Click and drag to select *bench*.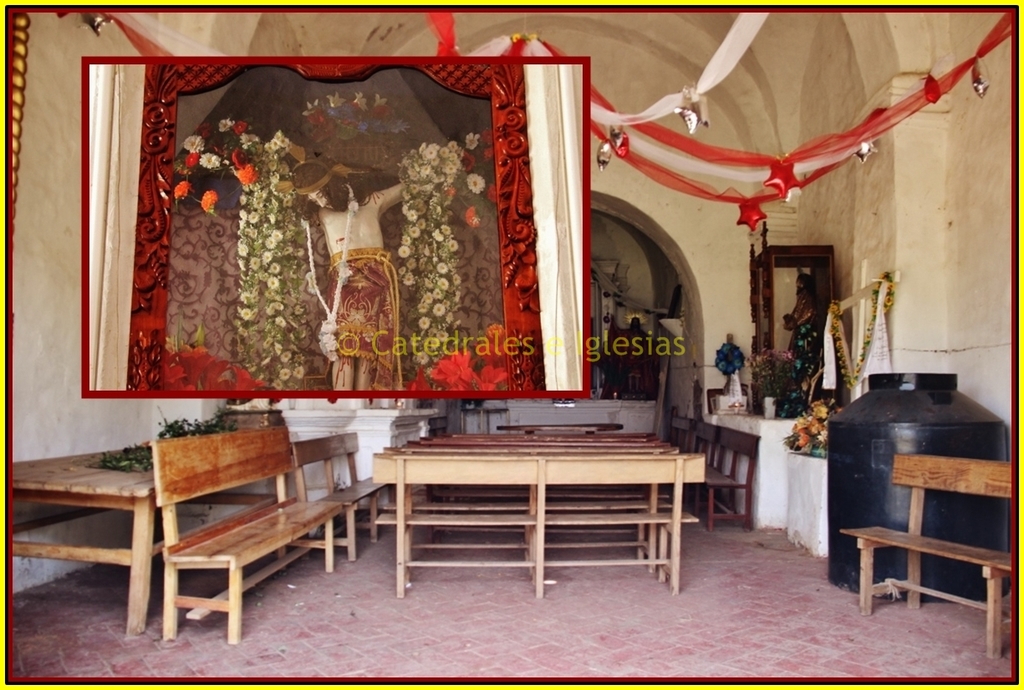
Selection: left=840, top=450, right=1012, bottom=653.
